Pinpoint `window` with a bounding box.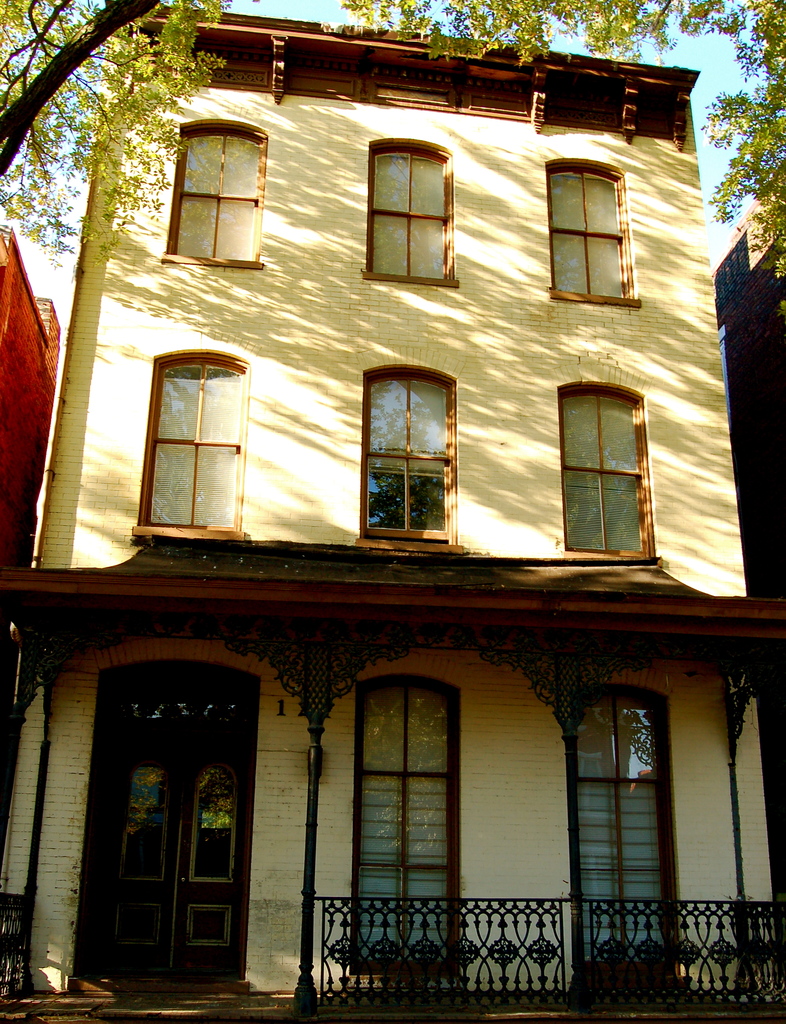
548, 160, 643, 308.
